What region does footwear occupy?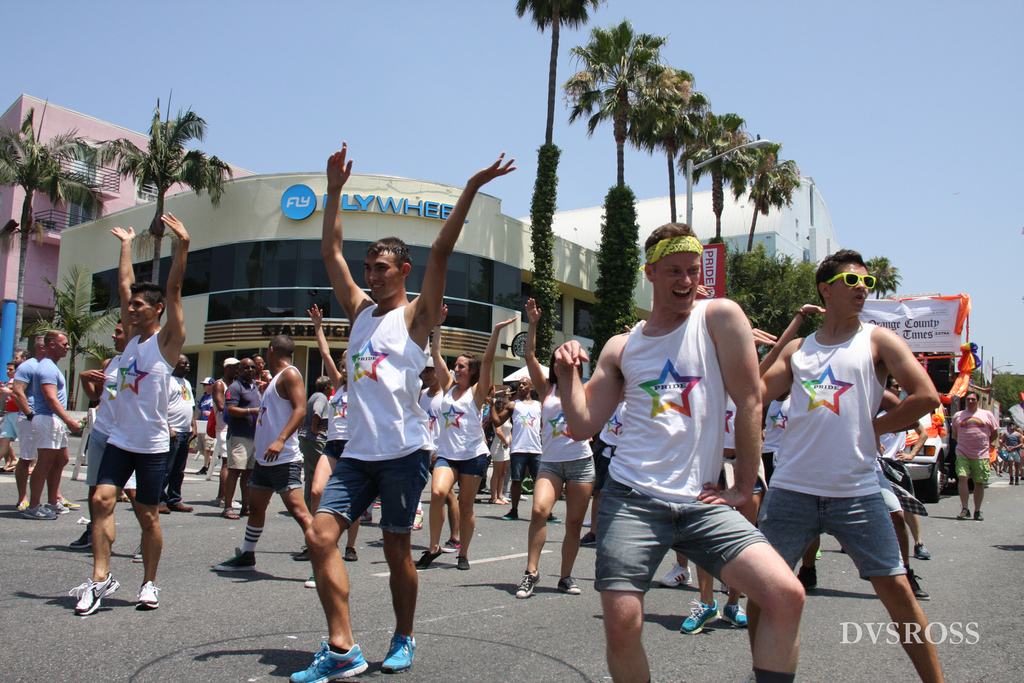
[left=159, top=502, right=171, bottom=513].
